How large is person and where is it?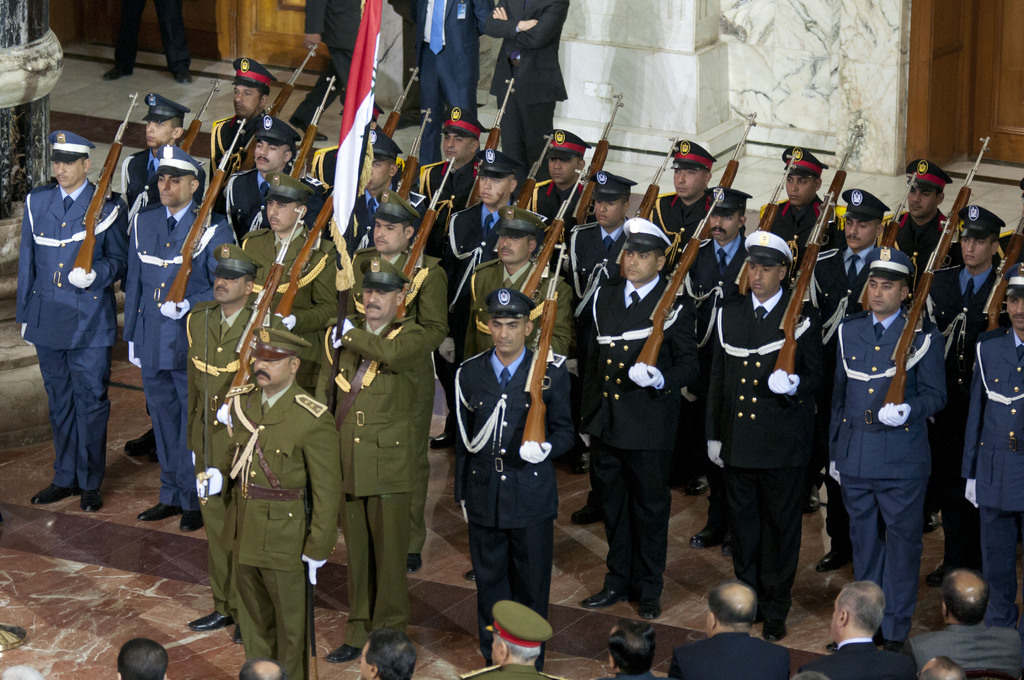
Bounding box: [left=112, top=143, right=224, bottom=542].
